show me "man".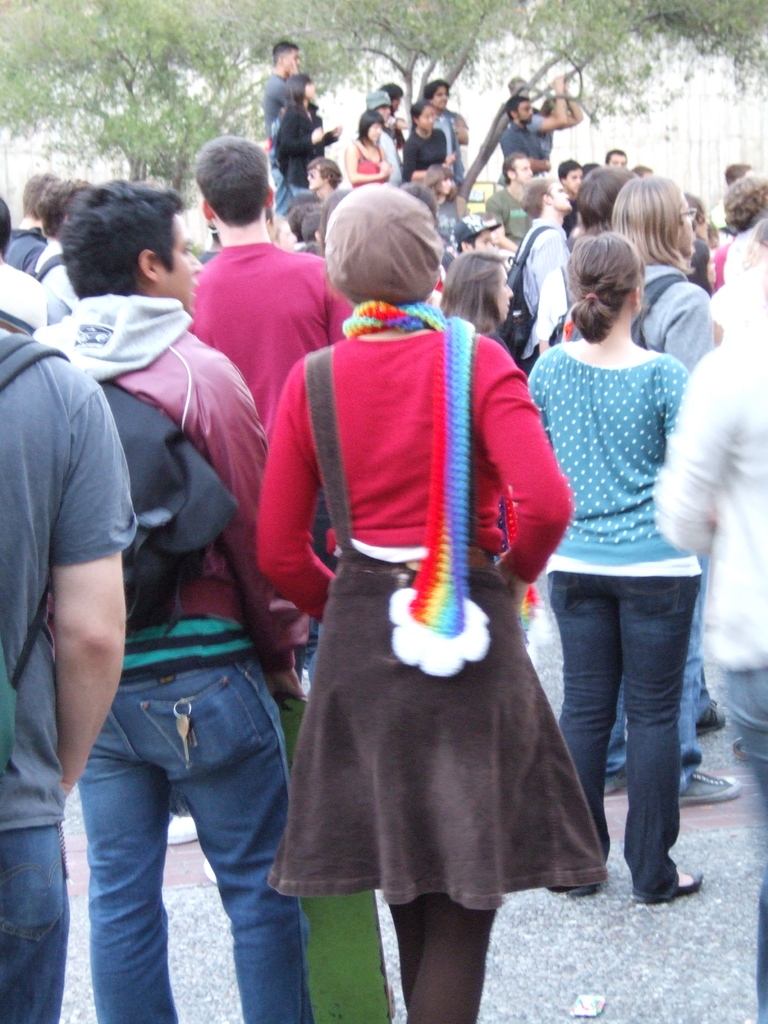
"man" is here: <region>470, 141, 536, 237</region>.
